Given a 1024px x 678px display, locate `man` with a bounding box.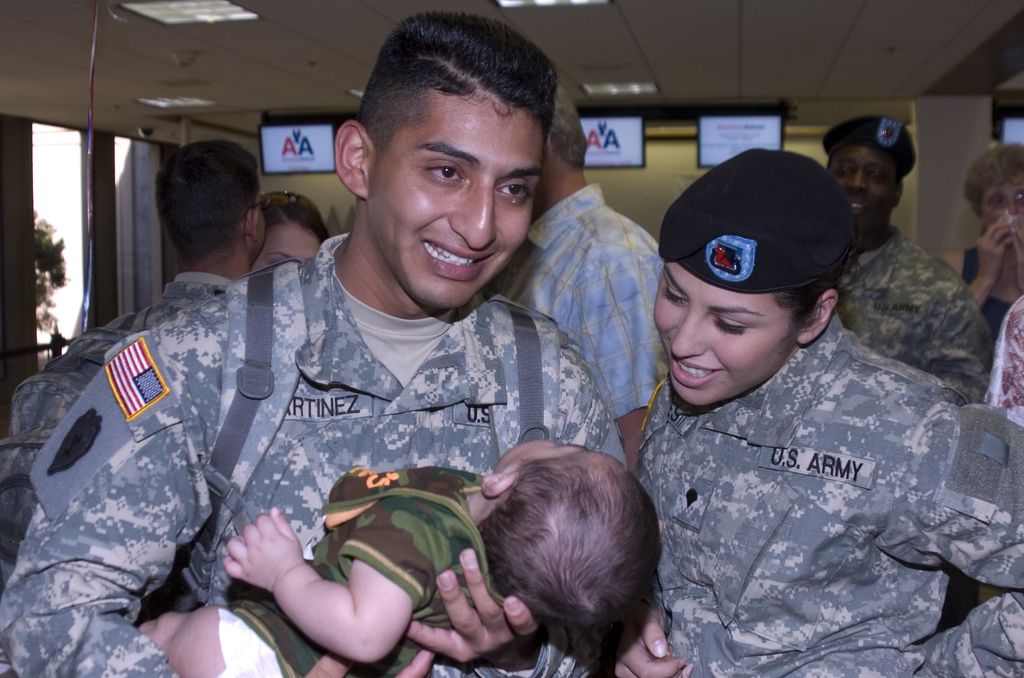
Located: 806,124,989,419.
